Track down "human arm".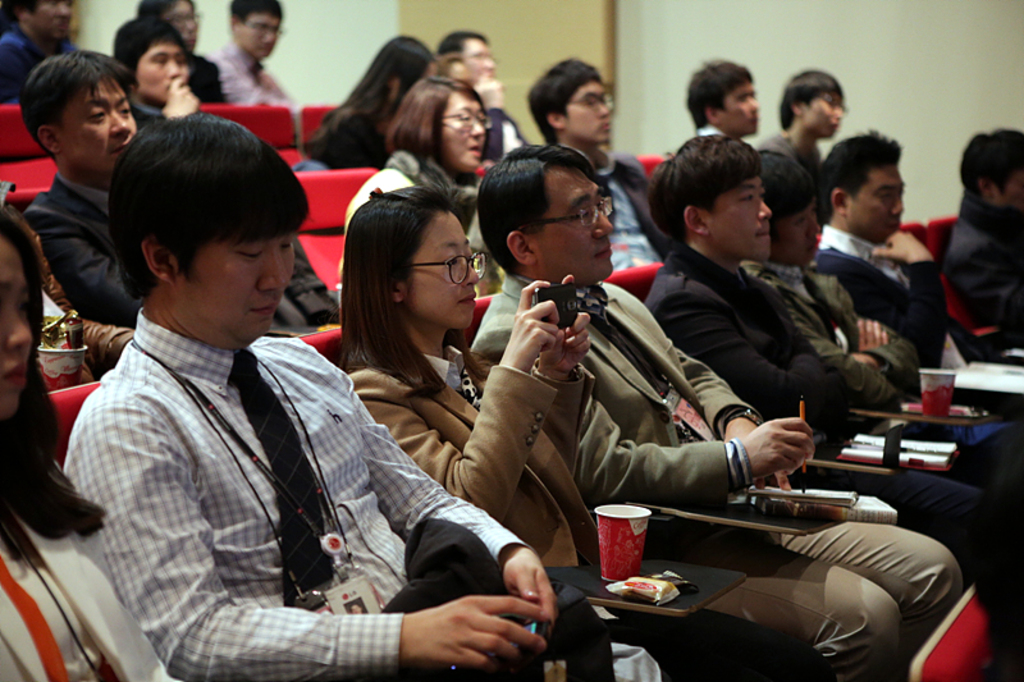
Tracked to box(680, 348, 790, 490).
